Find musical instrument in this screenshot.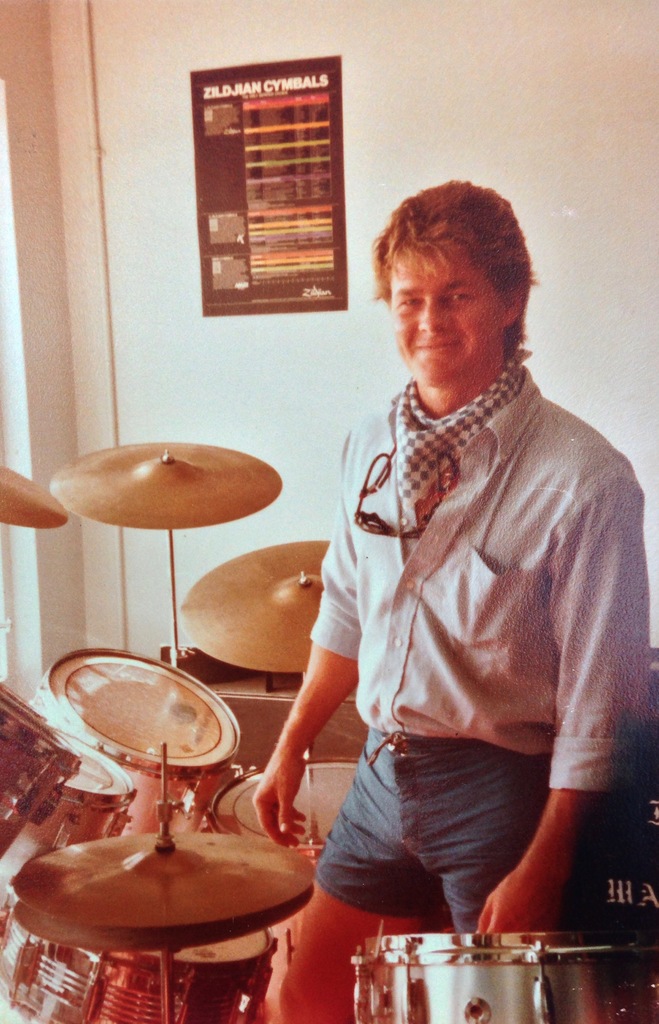
The bounding box for musical instrument is select_region(0, 915, 276, 1023).
